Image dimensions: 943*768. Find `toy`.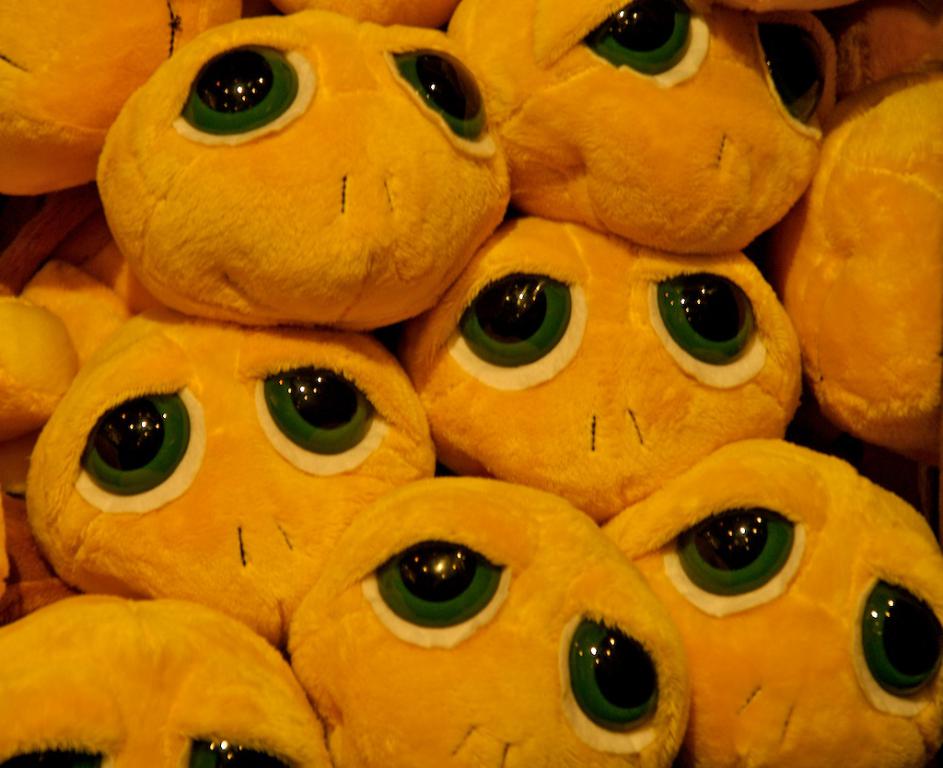
58:29:547:385.
